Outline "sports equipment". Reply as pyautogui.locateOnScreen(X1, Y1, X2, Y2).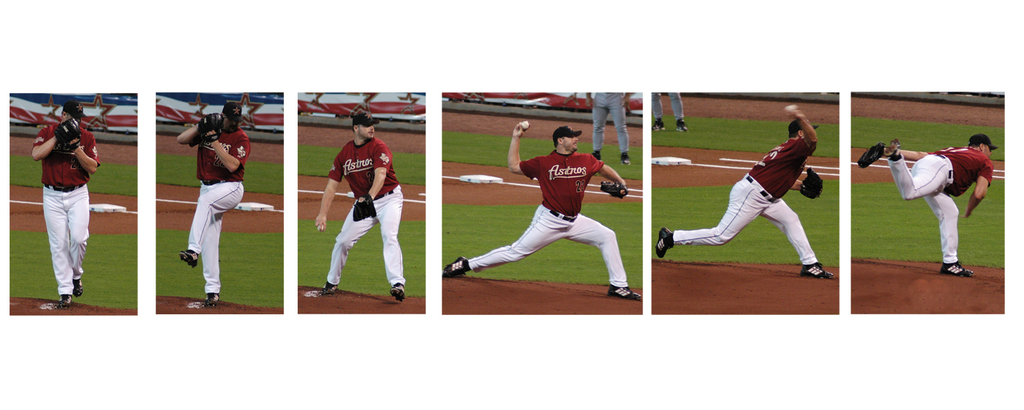
pyautogui.locateOnScreen(55, 118, 83, 151).
